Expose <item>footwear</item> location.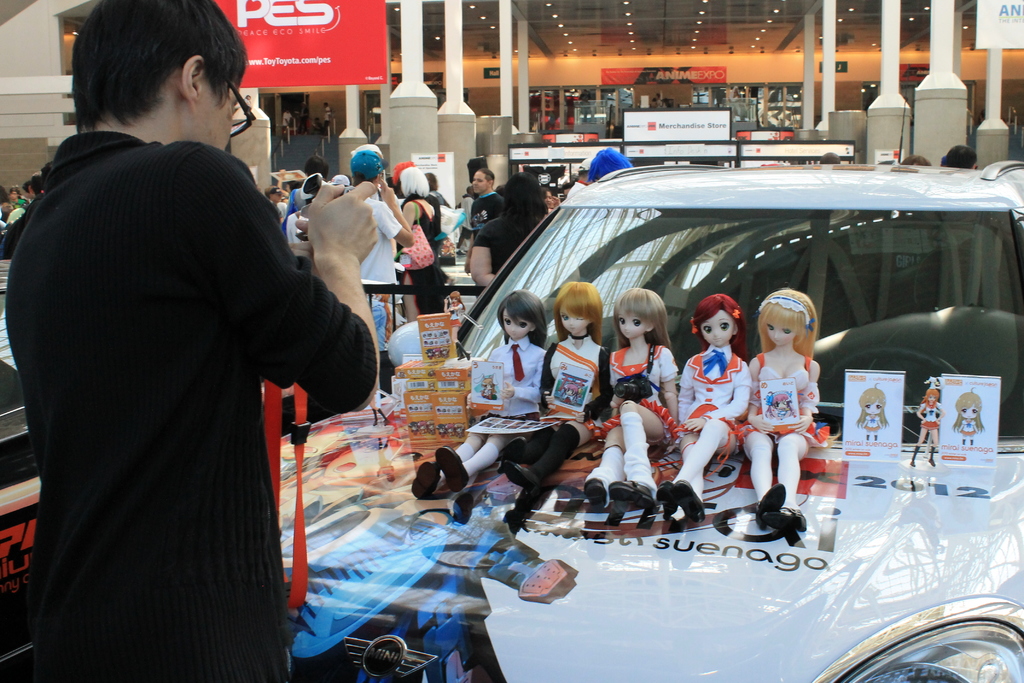
Exposed at <bbox>457, 355, 465, 359</bbox>.
